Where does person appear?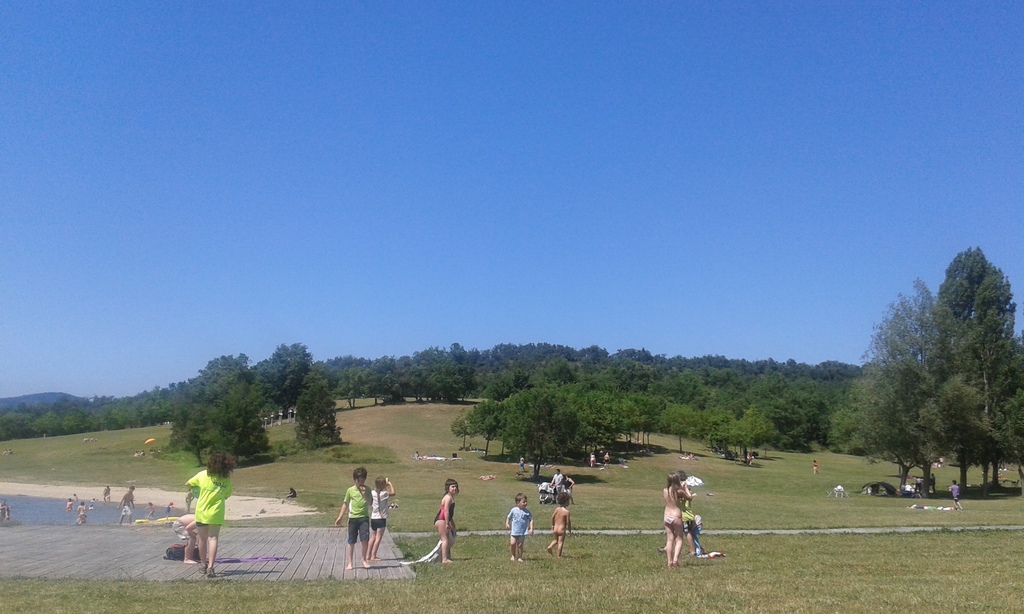
Appears at pyautogui.locateOnScreen(364, 478, 398, 568).
